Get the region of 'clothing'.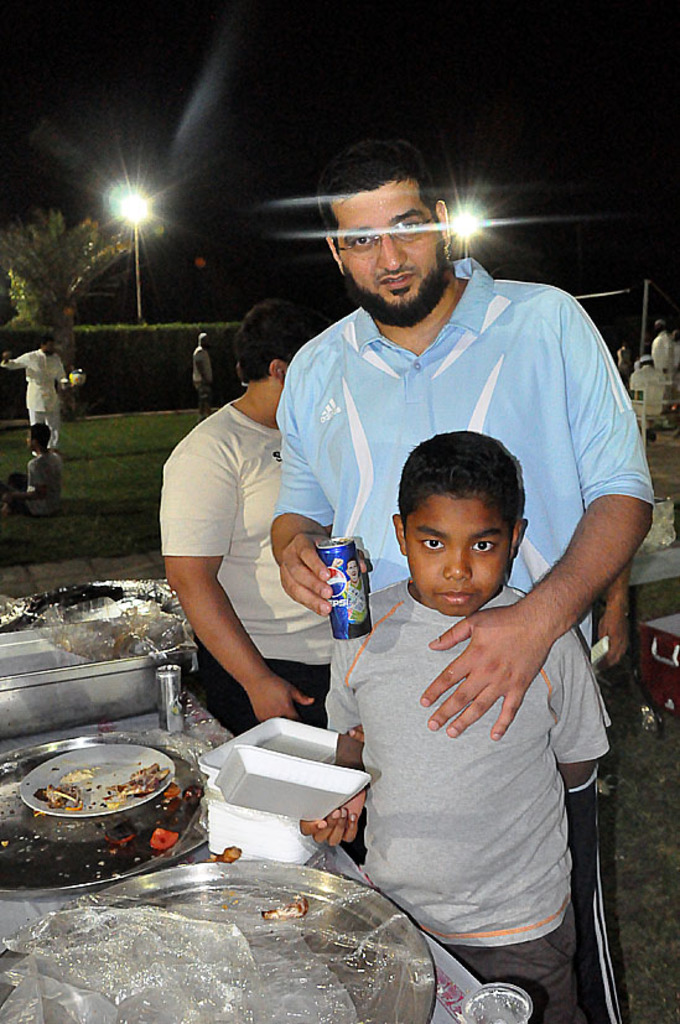
[2, 348, 85, 453].
